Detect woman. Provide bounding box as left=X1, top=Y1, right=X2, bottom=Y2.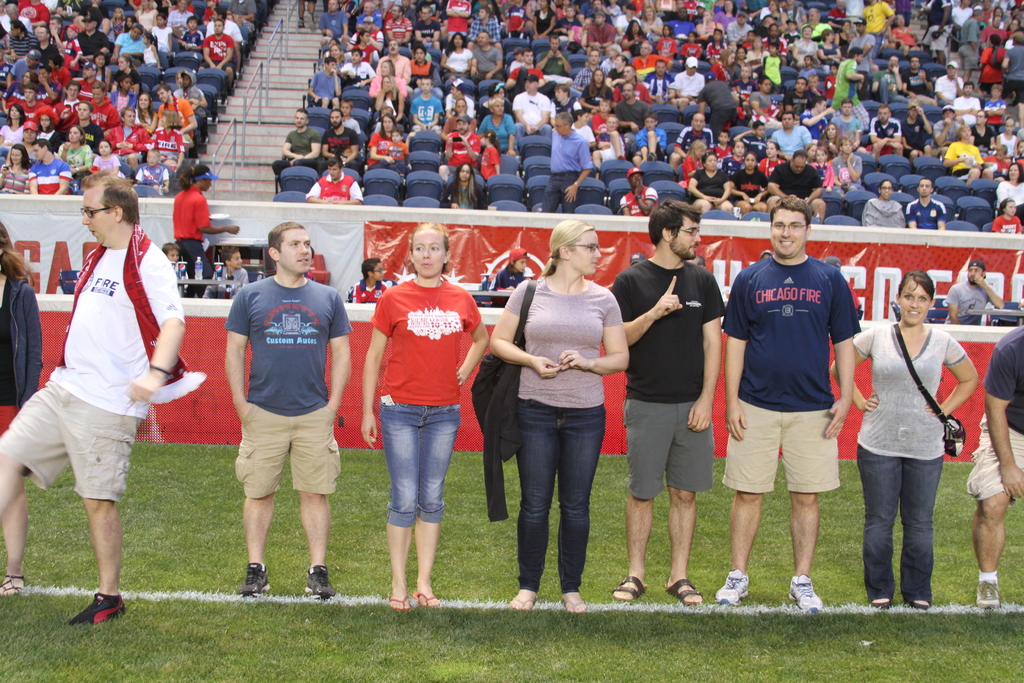
left=114, top=52, right=141, bottom=93.
